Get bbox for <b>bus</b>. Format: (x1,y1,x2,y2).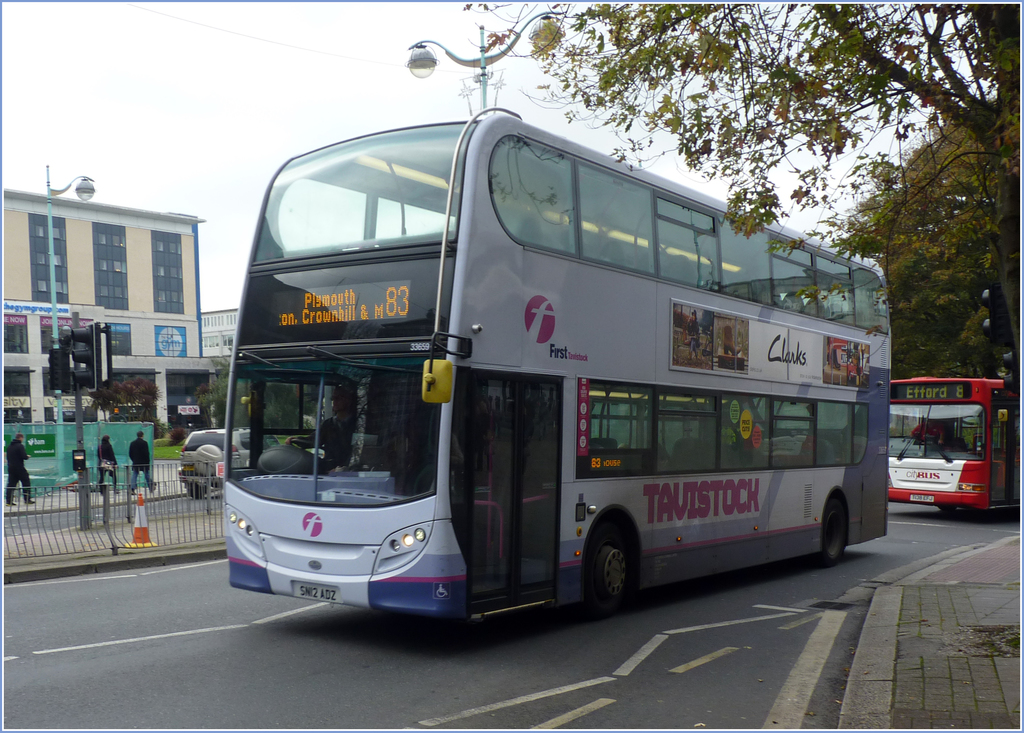
(220,106,888,621).
